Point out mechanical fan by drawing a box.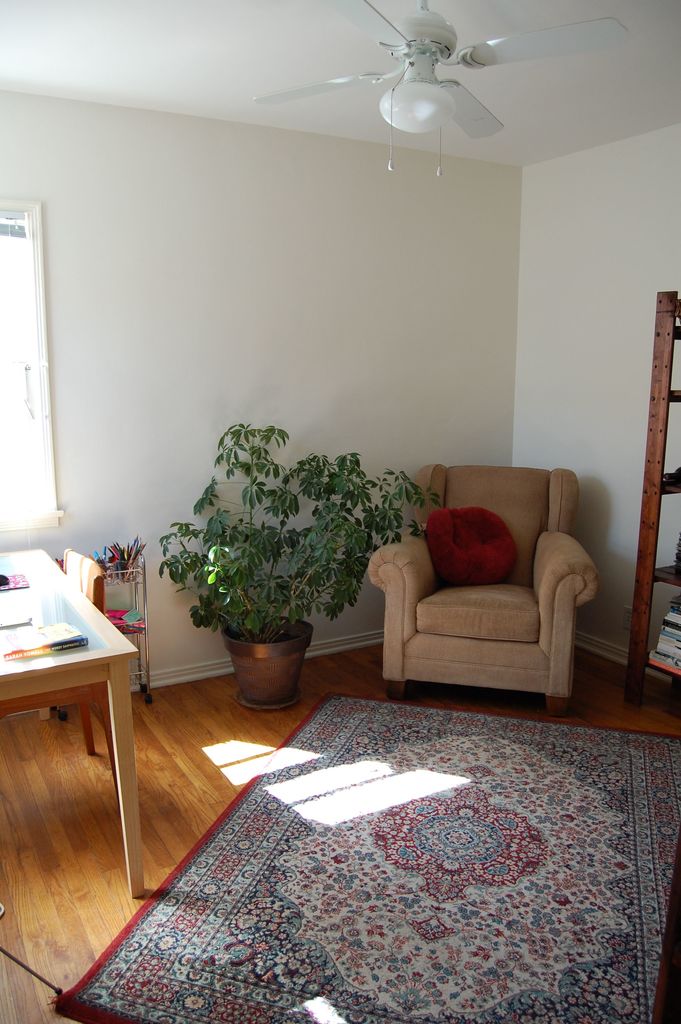
select_region(264, 1, 637, 176).
